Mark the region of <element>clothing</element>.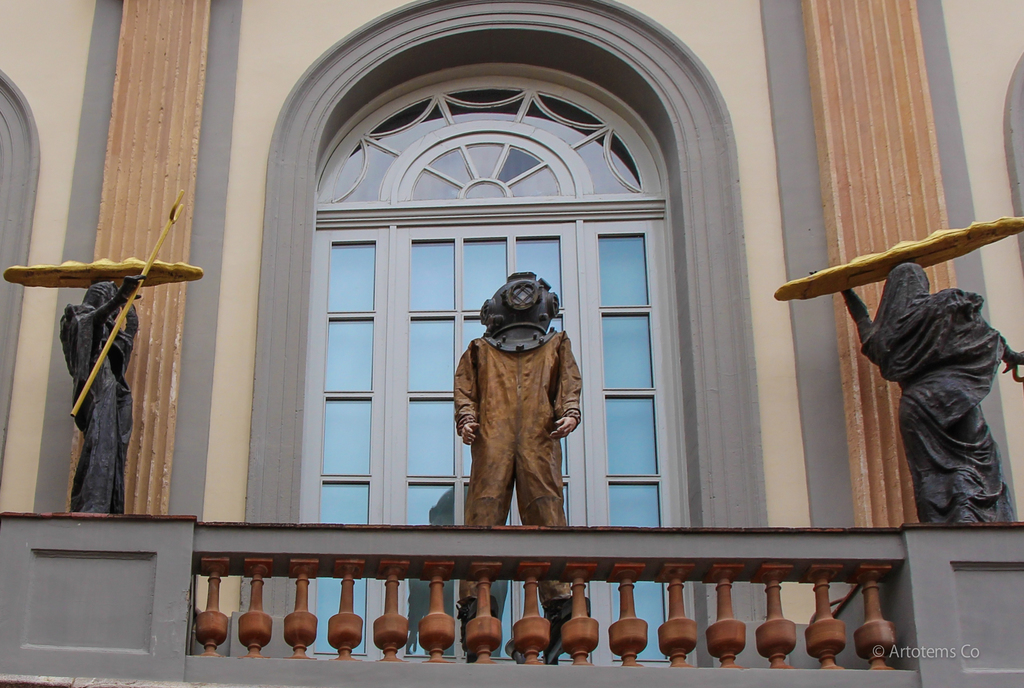
Region: [855, 262, 1016, 525].
